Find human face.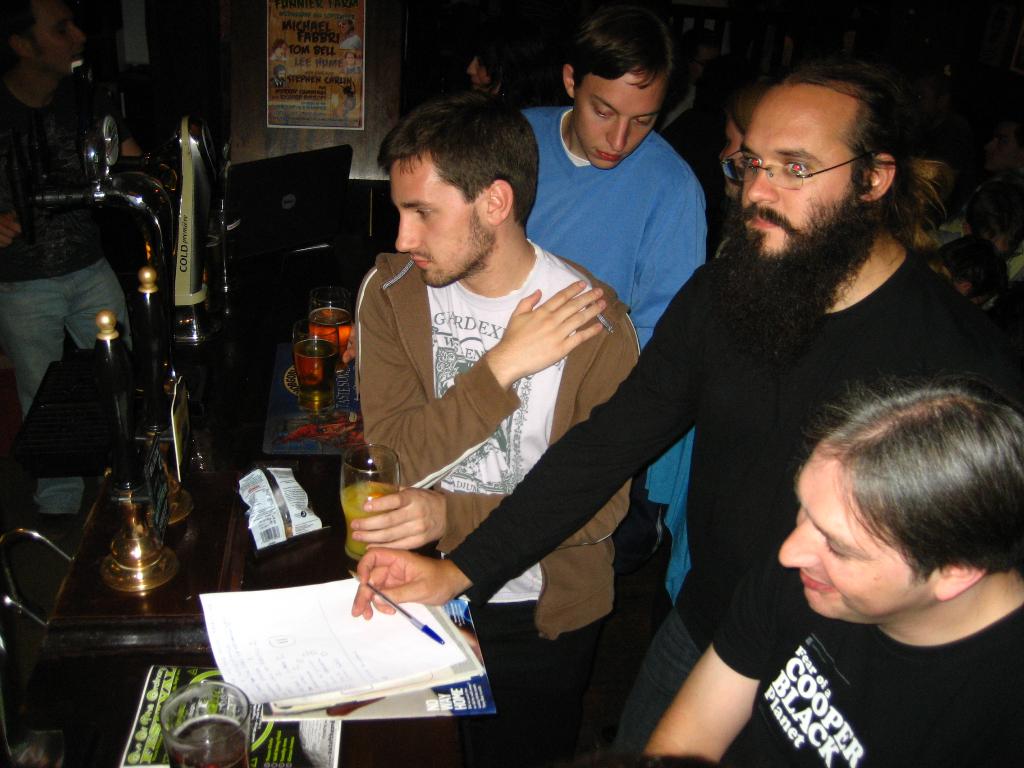
<box>574,66,669,168</box>.
